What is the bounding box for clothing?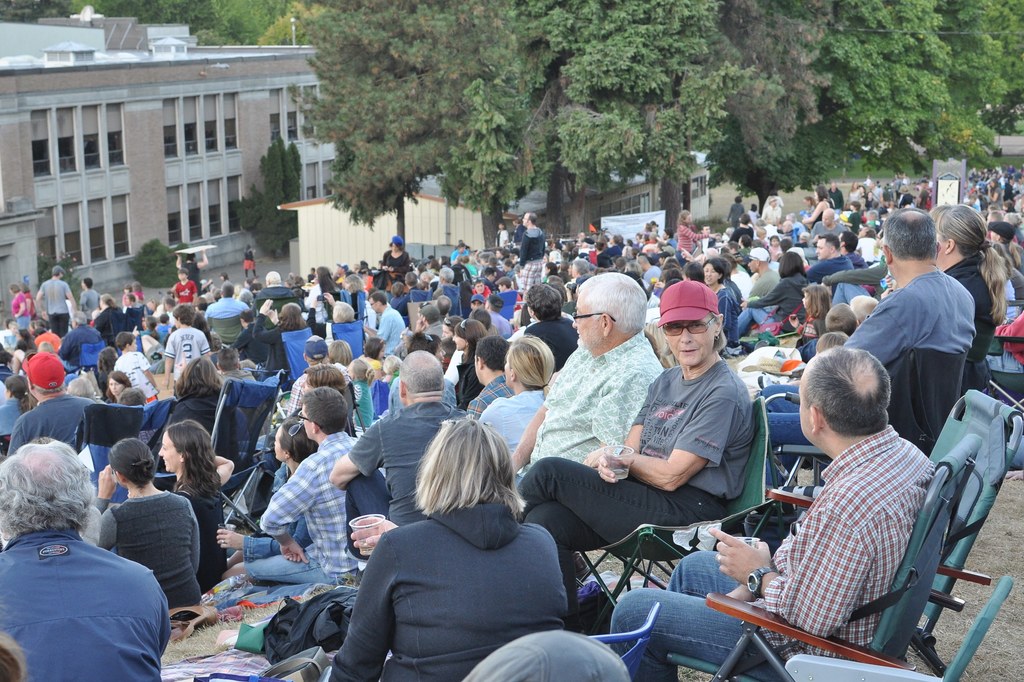
[x1=552, y1=251, x2=568, y2=266].
